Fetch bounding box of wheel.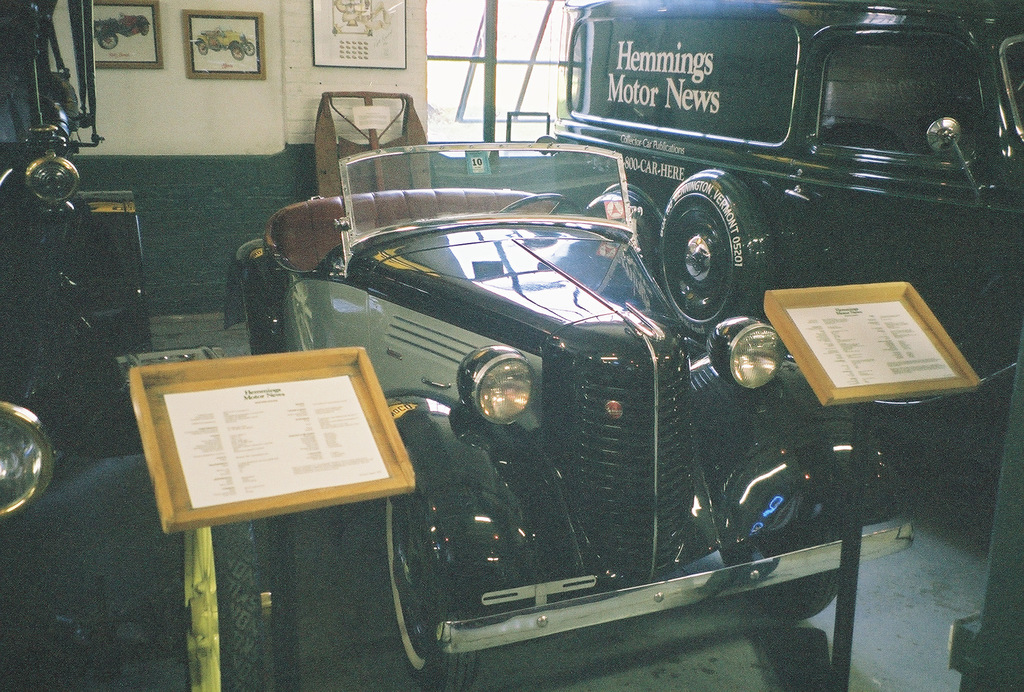
Bbox: locate(99, 33, 116, 50).
